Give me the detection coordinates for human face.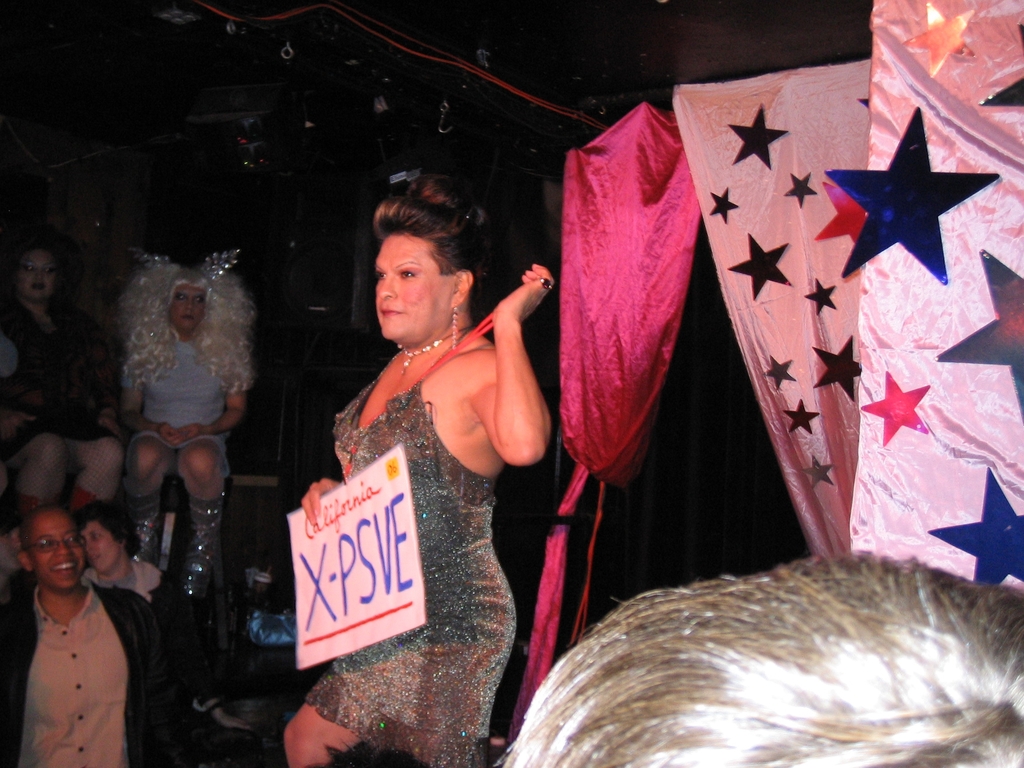
BBox(12, 245, 55, 302).
